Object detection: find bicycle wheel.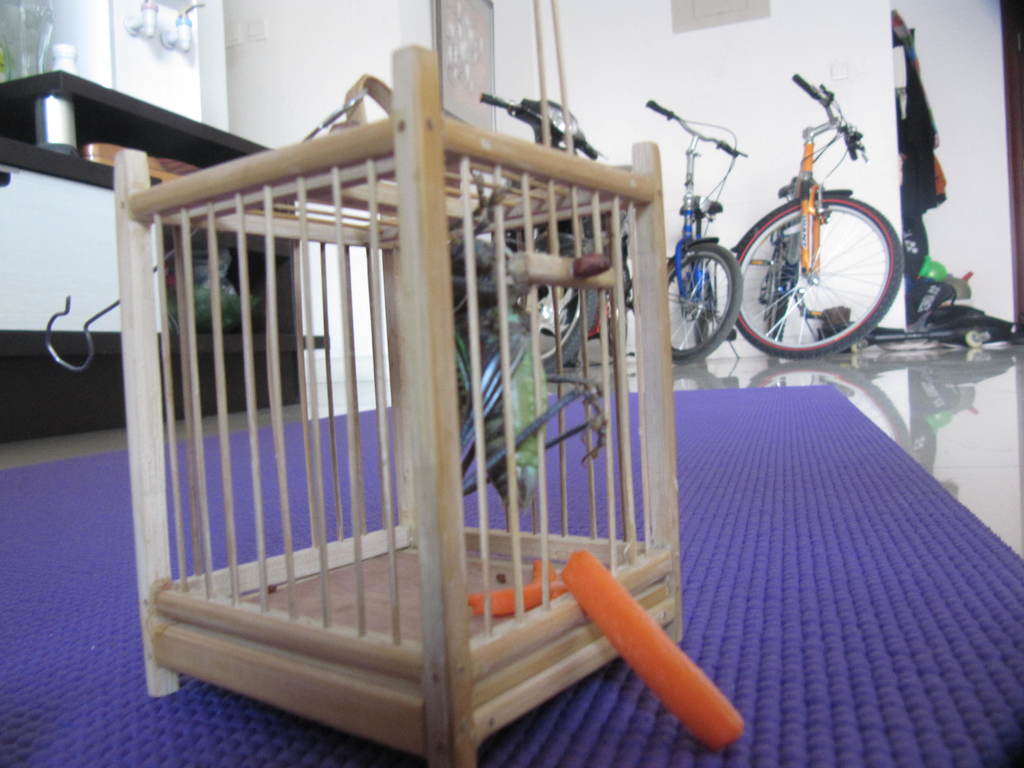
bbox=(509, 230, 602, 373).
